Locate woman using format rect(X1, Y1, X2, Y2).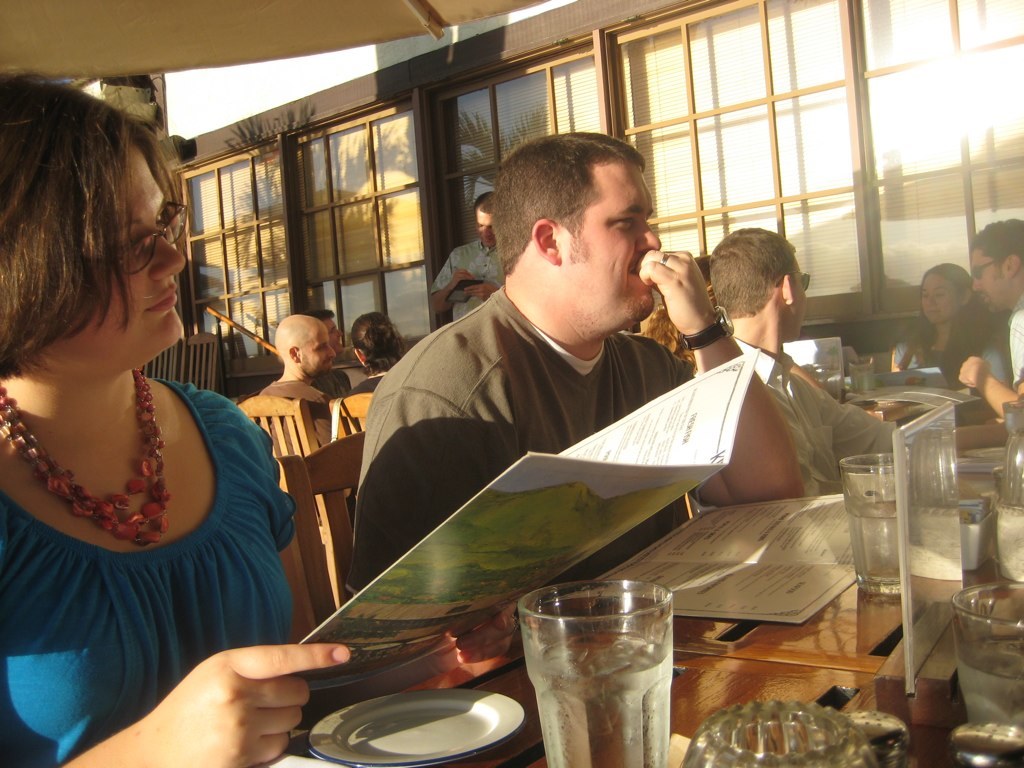
rect(887, 261, 1012, 397).
